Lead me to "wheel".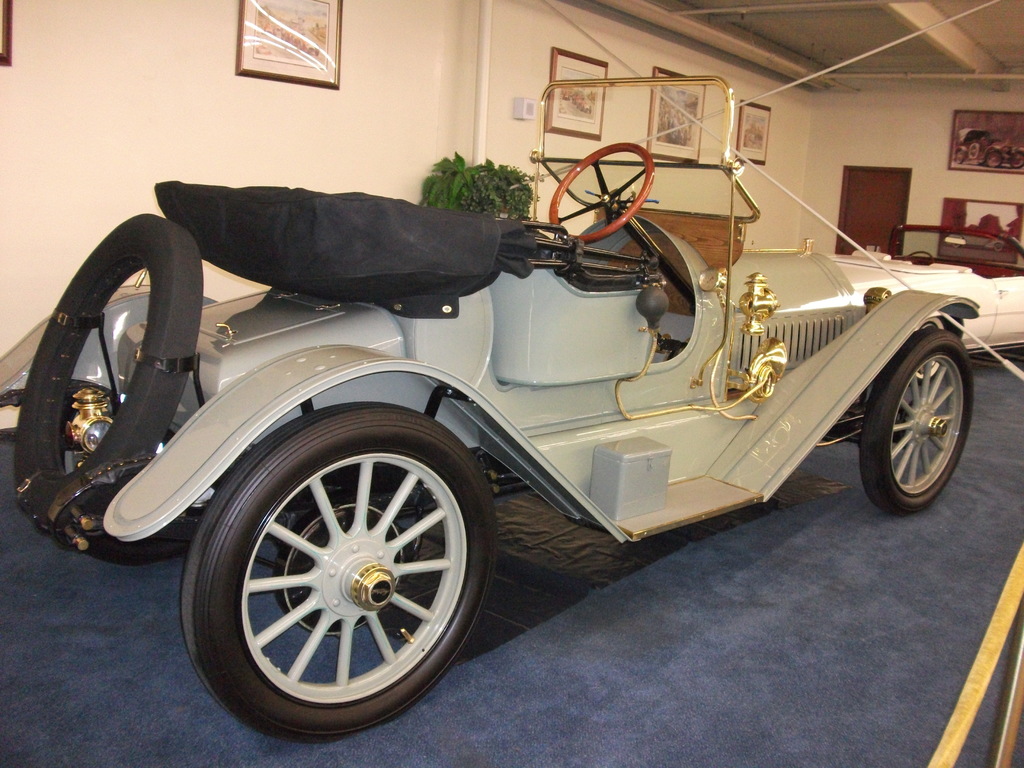
Lead to 547/140/655/248.
